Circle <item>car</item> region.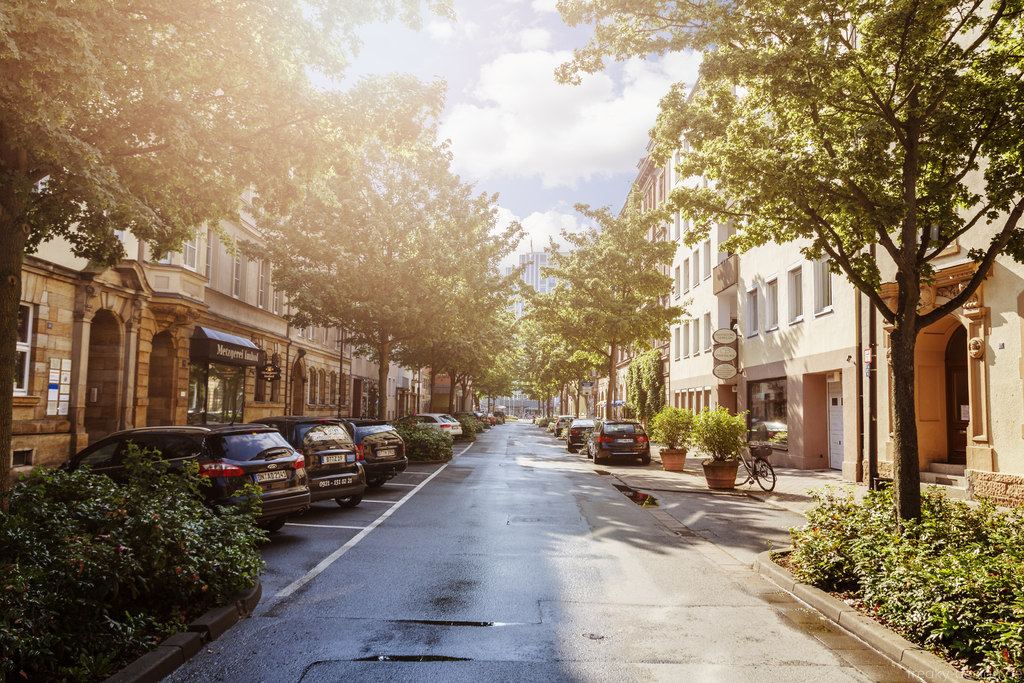
Region: Rect(56, 407, 312, 530).
